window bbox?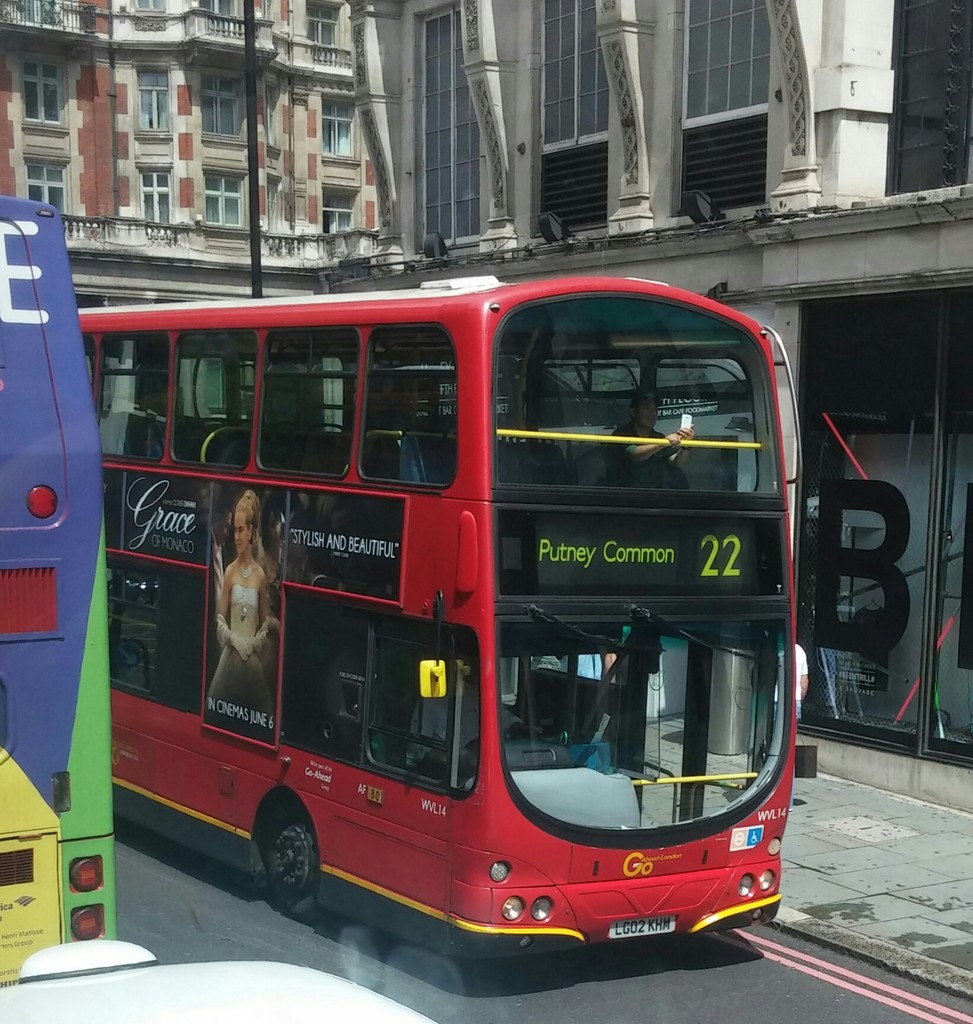
102:333:168:465
